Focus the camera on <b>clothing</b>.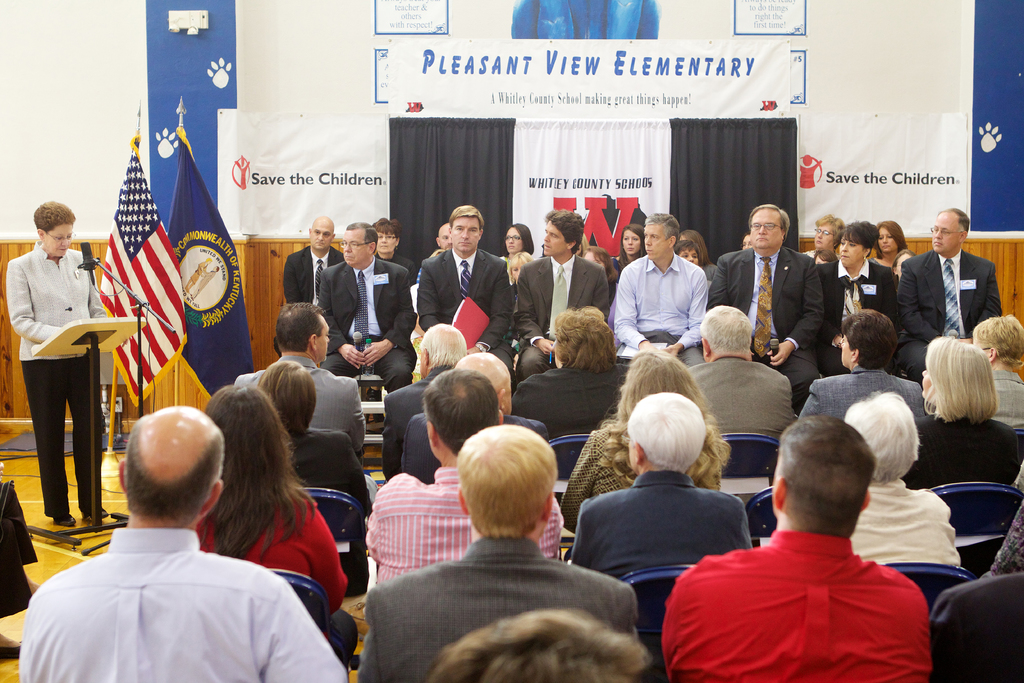
Focus region: locate(3, 239, 106, 514).
